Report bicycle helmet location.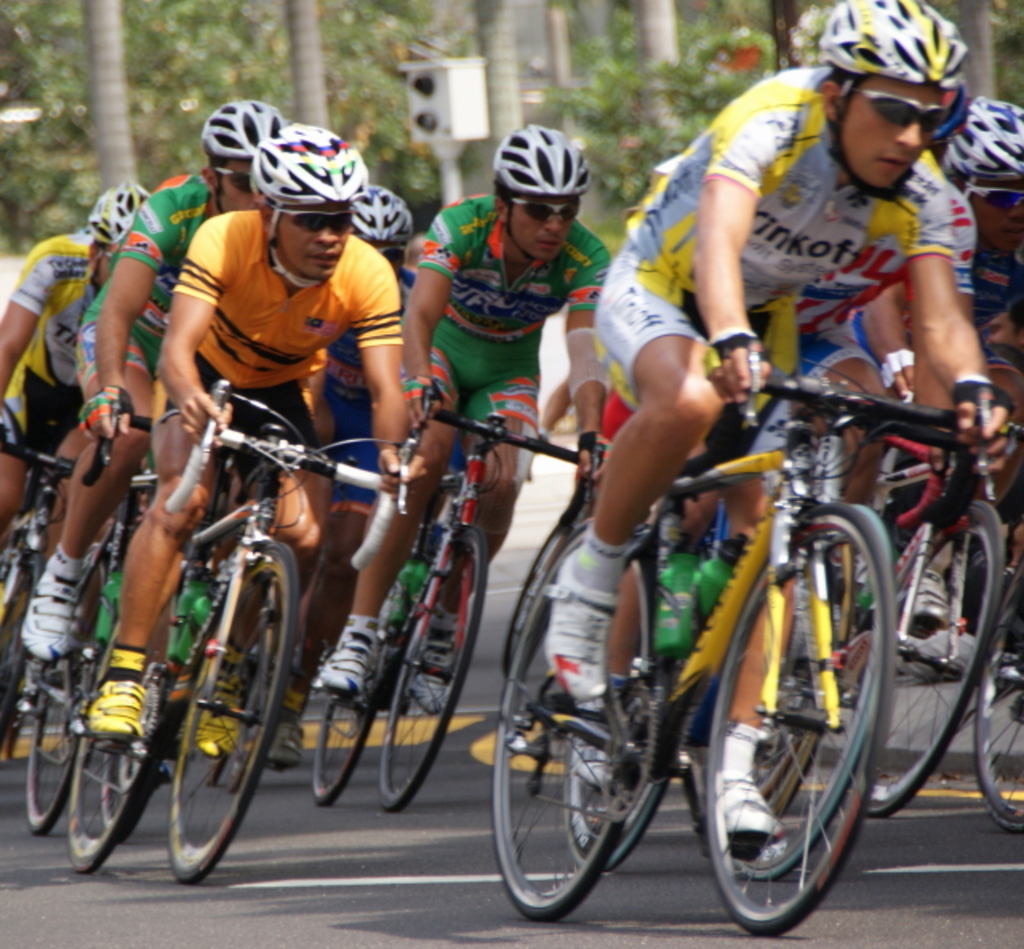
Report: 827 0 958 83.
